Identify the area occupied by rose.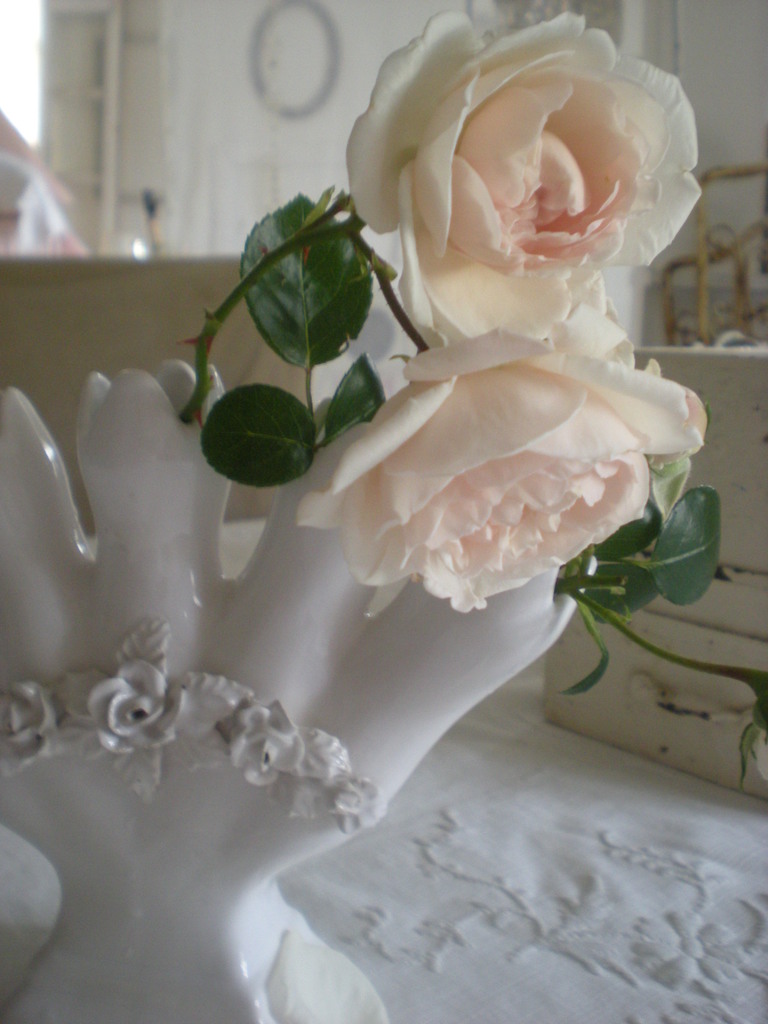
Area: left=291, top=305, right=703, bottom=612.
